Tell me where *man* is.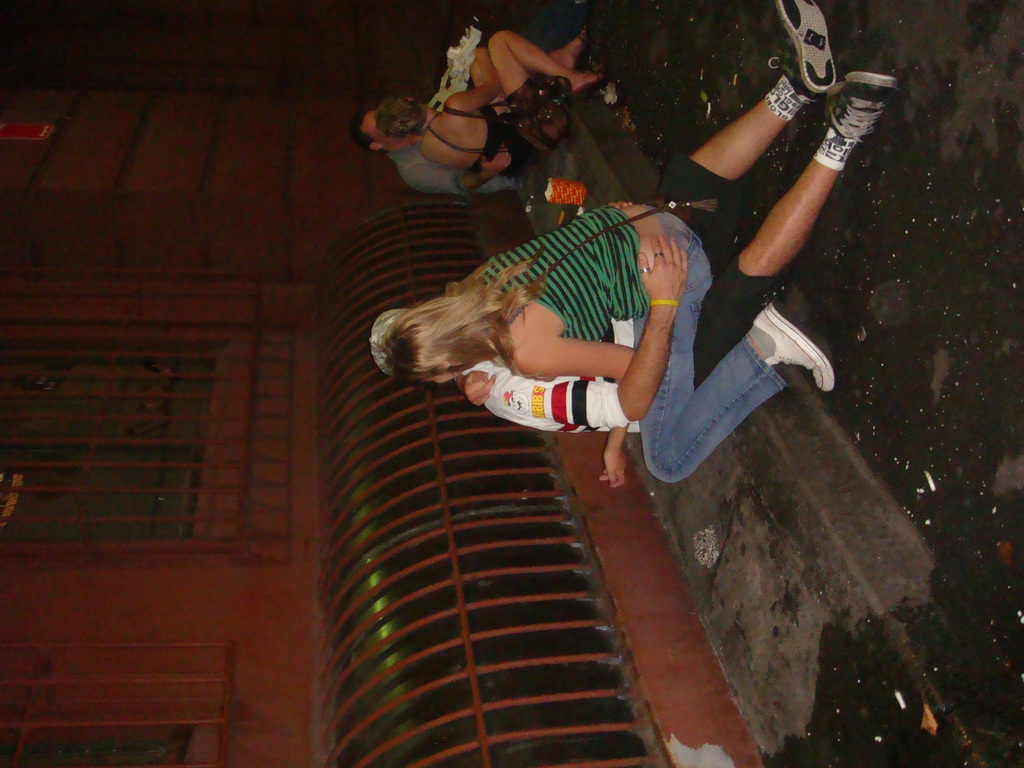
*man* is at locate(366, 0, 900, 439).
